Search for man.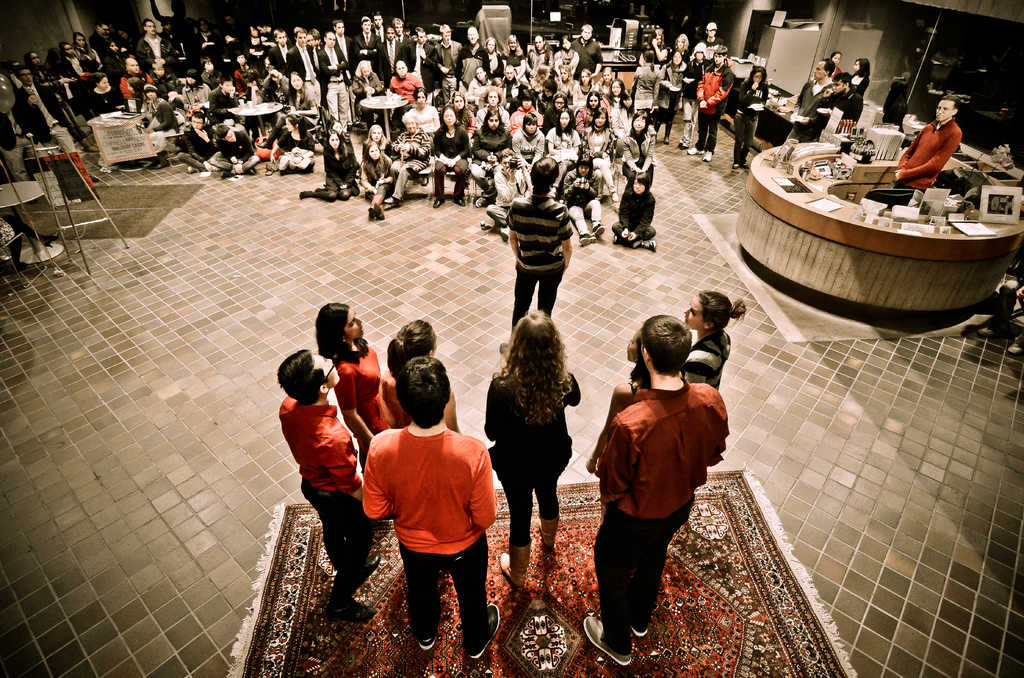
Found at left=311, top=29, right=320, bottom=46.
